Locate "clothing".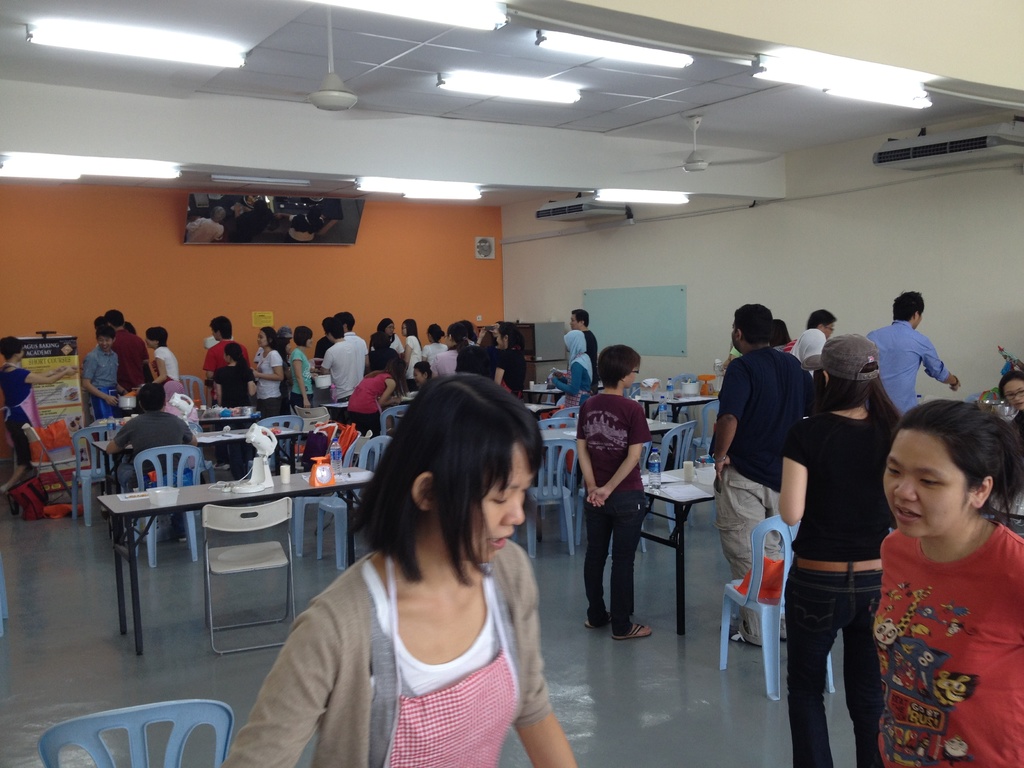
Bounding box: box(209, 342, 248, 372).
